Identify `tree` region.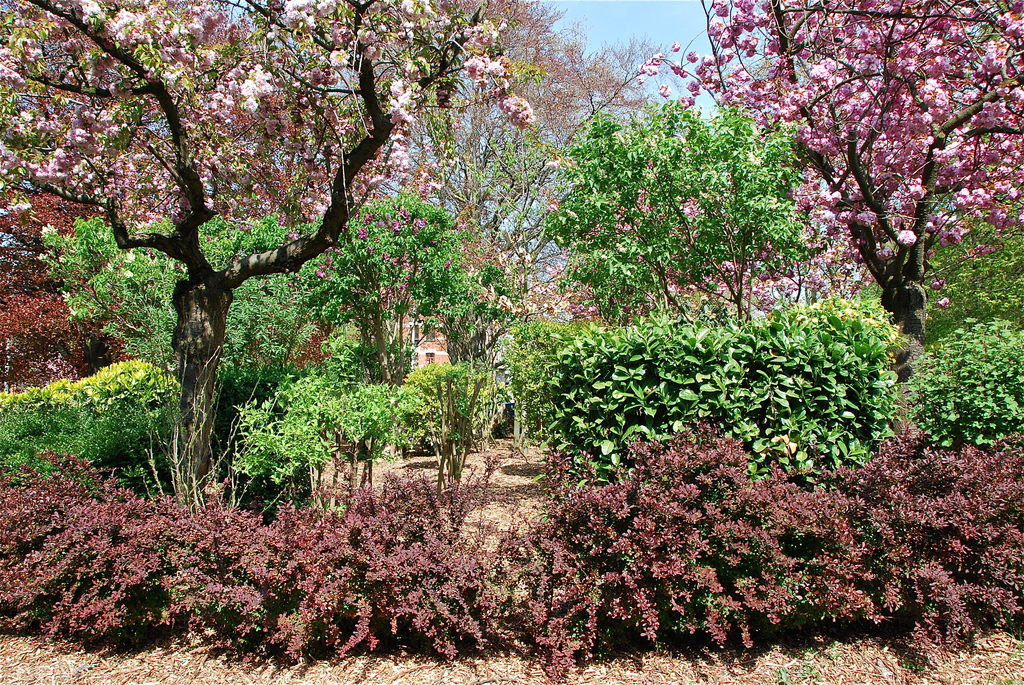
Region: 361,0,681,373.
